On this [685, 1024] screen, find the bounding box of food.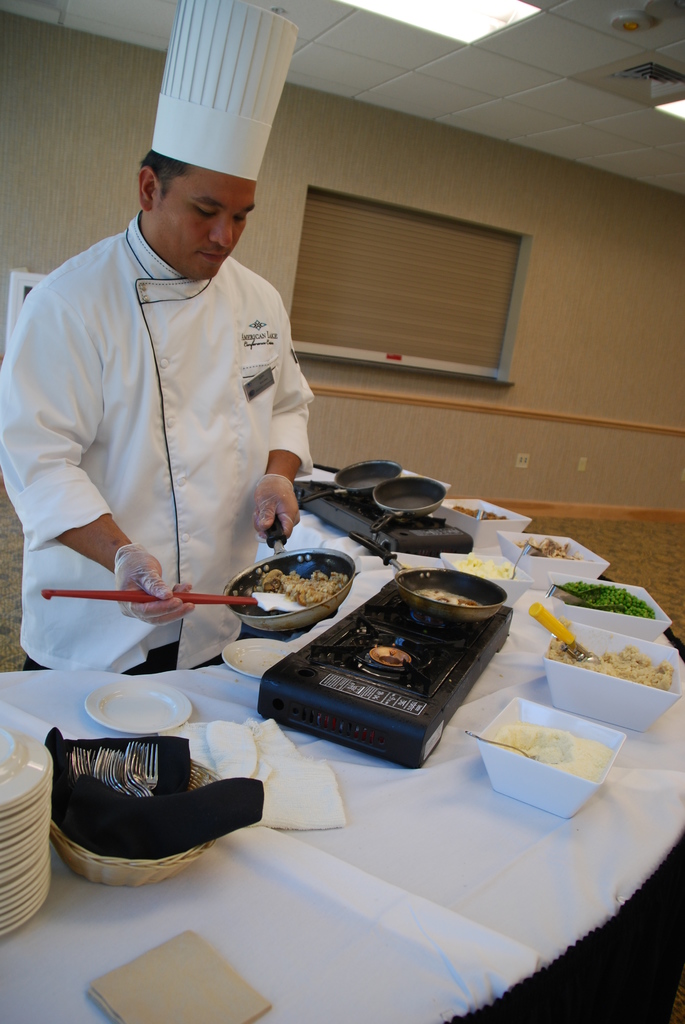
Bounding box: select_region(514, 535, 585, 561).
